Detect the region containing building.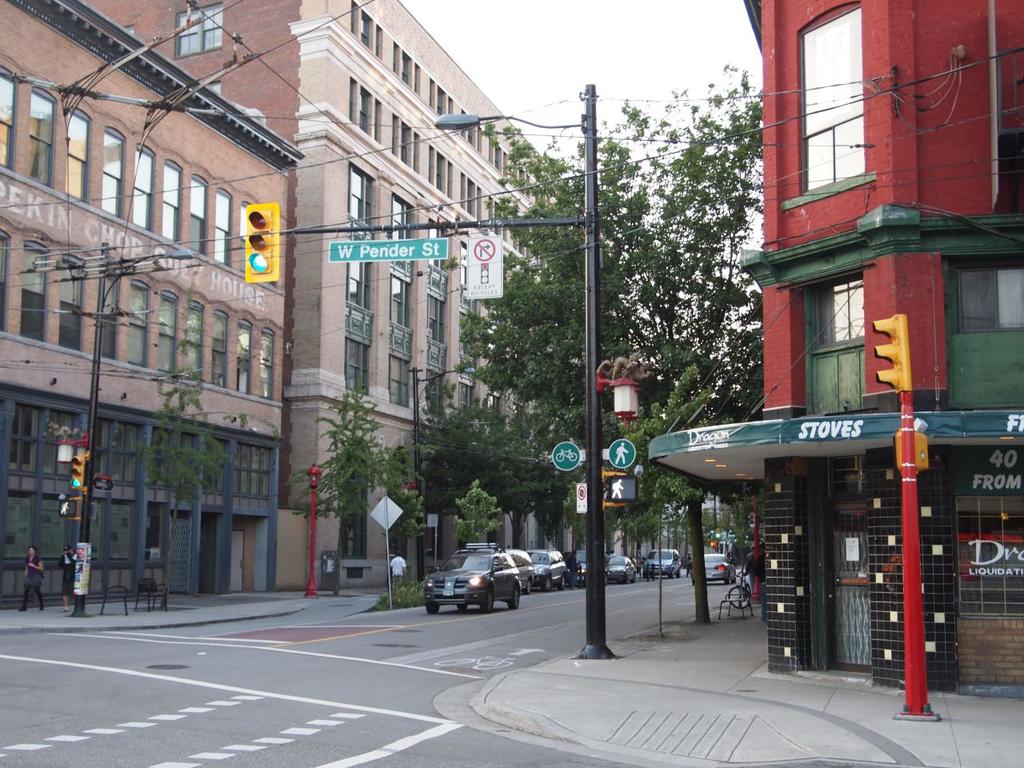
bbox=[645, 0, 1023, 702].
